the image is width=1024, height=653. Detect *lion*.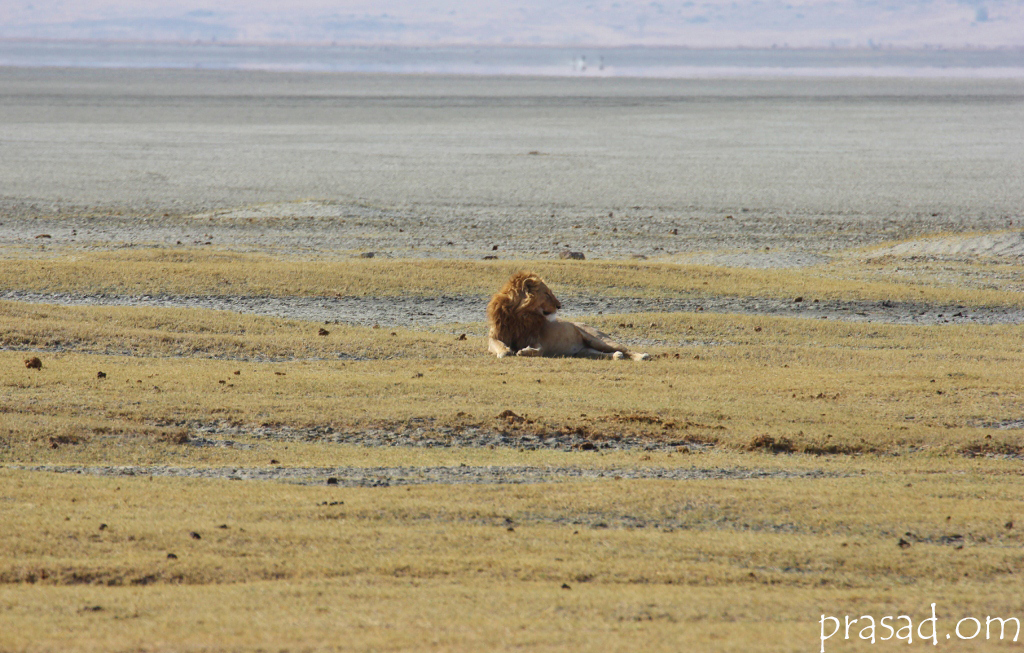
Detection: <region>487, 272, 650, 364</region>.
